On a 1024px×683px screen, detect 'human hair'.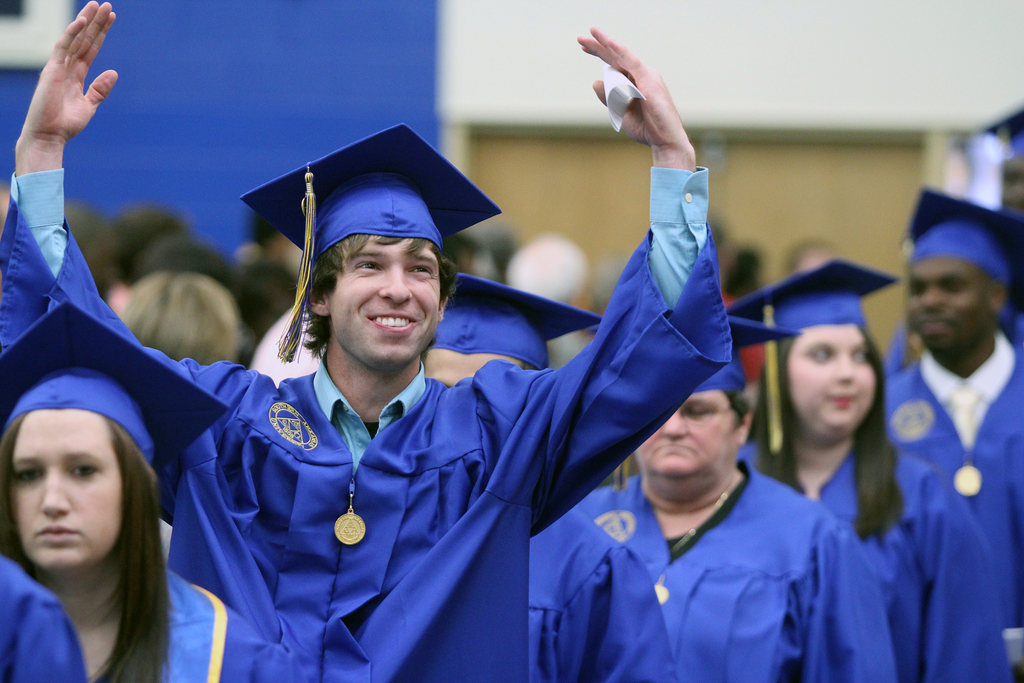
<region>6, 398, 175, 655</region>.
